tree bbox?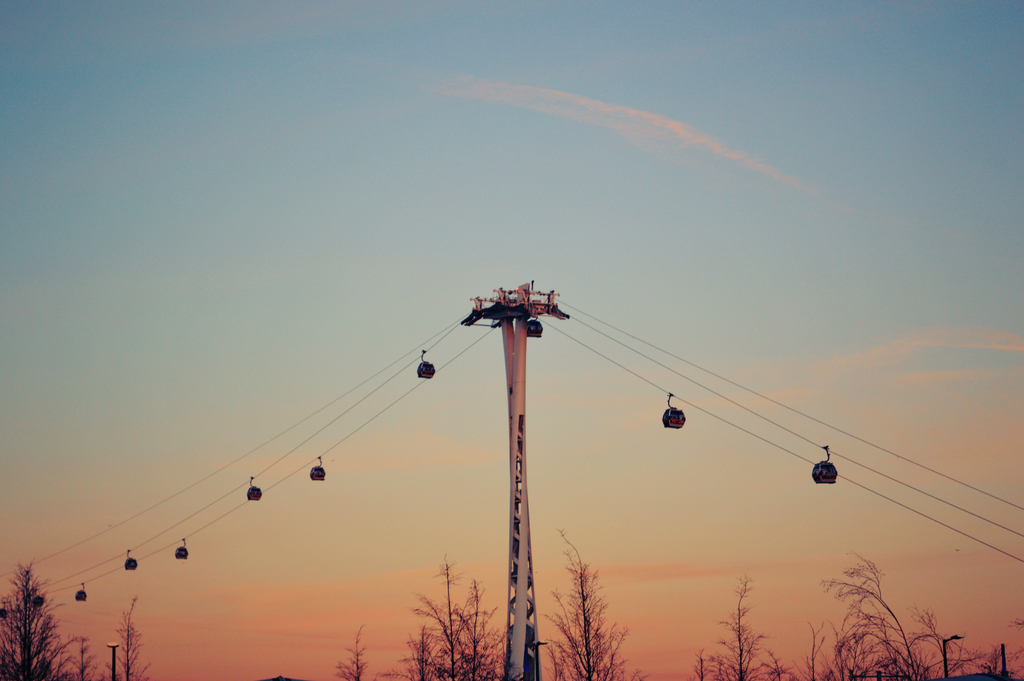
BBox(58, 630, 99, 680)
